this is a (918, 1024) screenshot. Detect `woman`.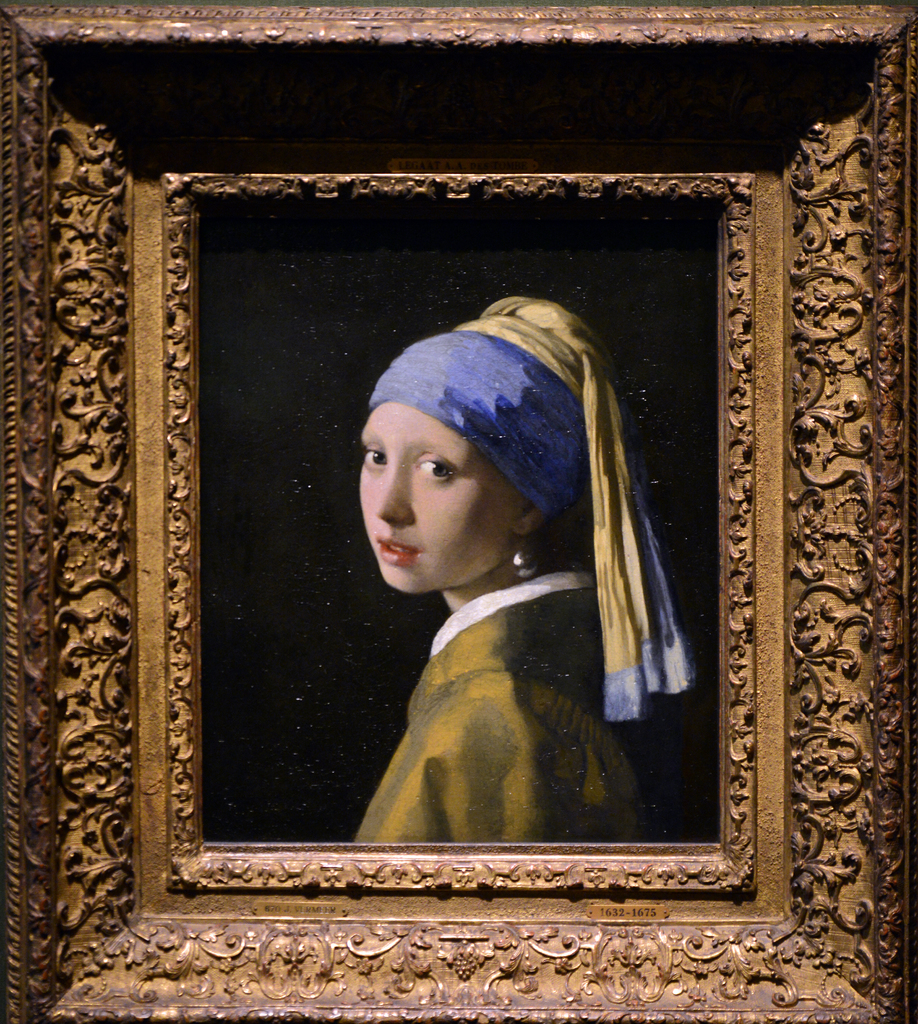
(273,292,724,855).
